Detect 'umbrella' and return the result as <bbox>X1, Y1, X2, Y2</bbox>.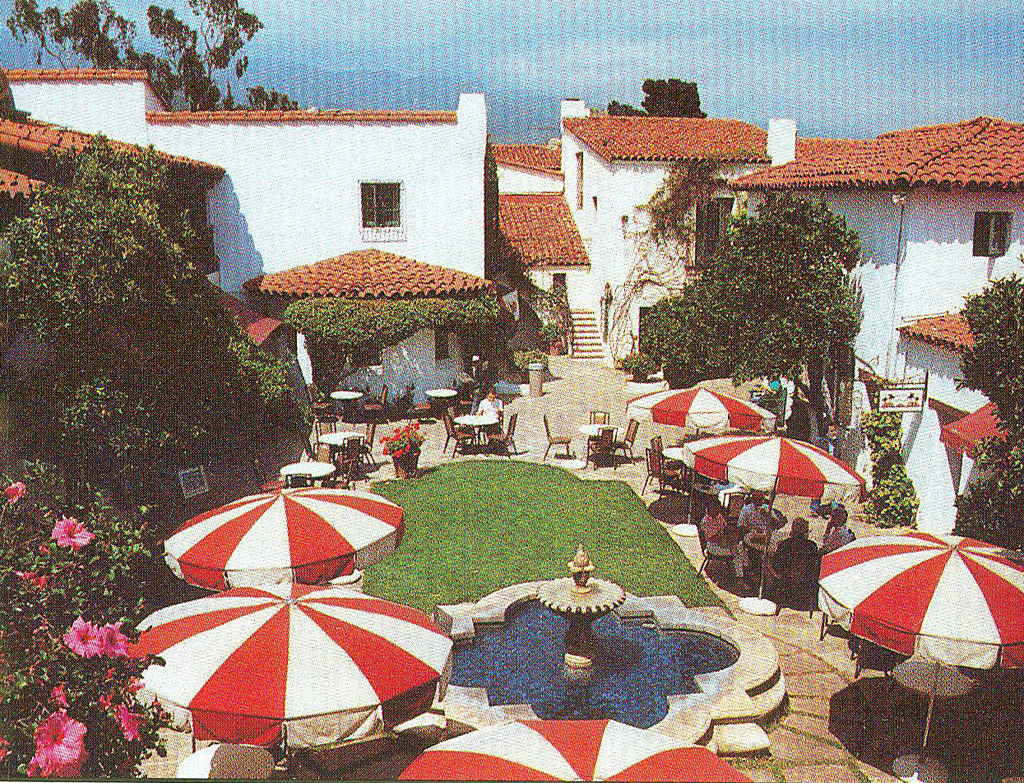
<bbox>622, 383, 777, 440</bbox>.
